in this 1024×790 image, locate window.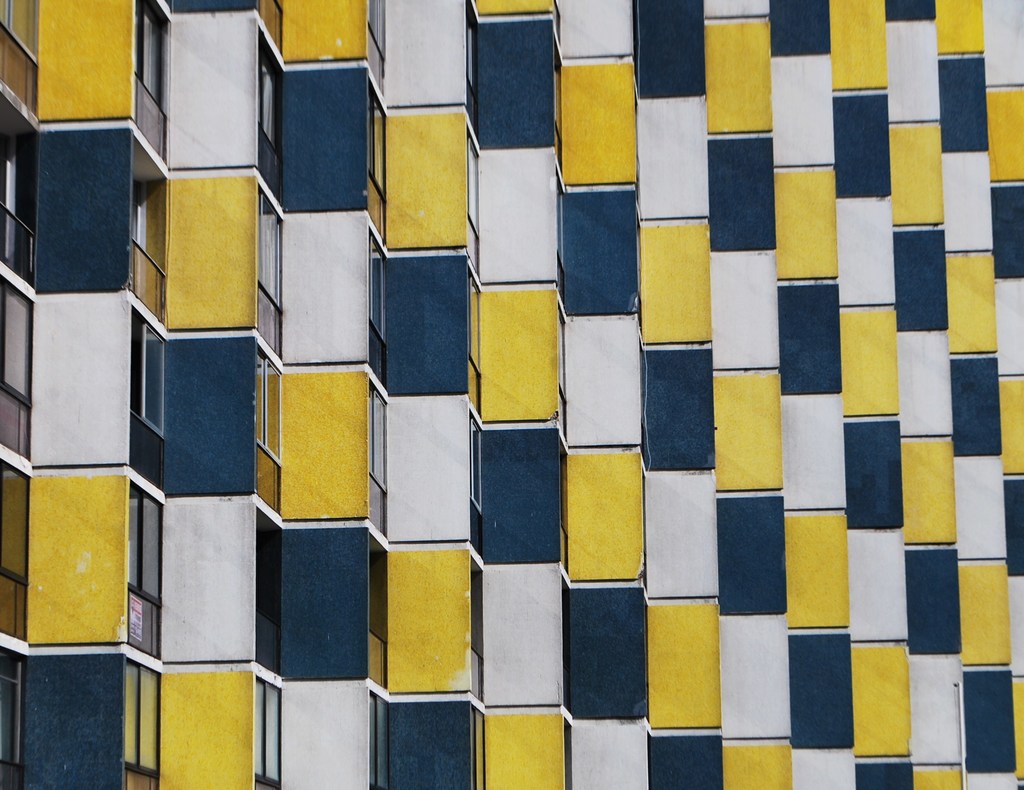
Bounding box: region(367, 391, 386, 533).
